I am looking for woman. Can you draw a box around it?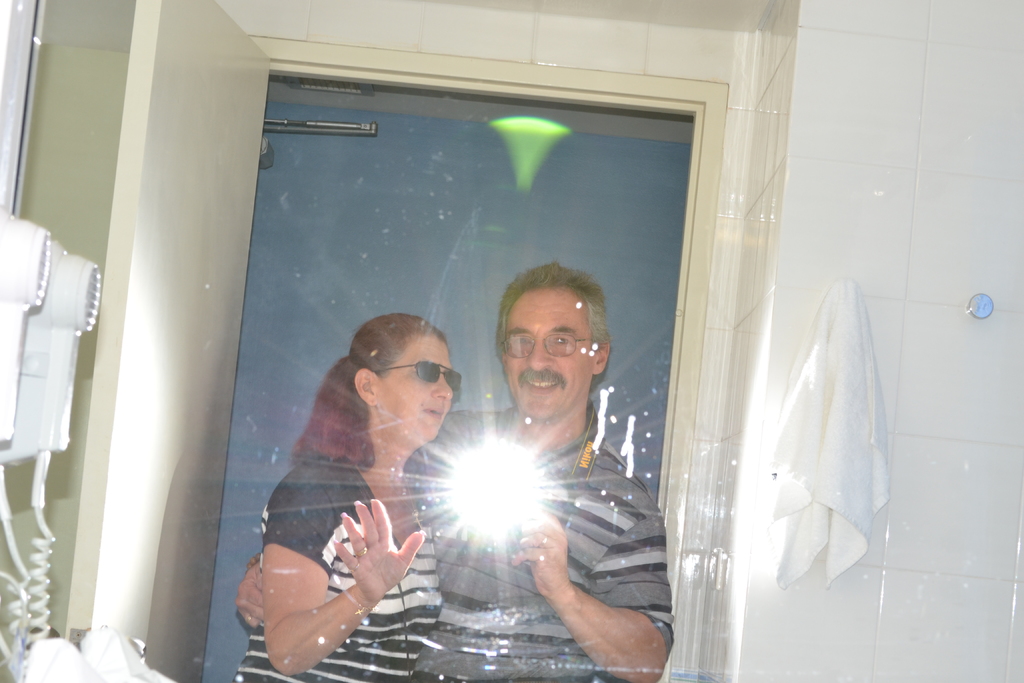
Sure, the bounding box is 246,312,477,678.
